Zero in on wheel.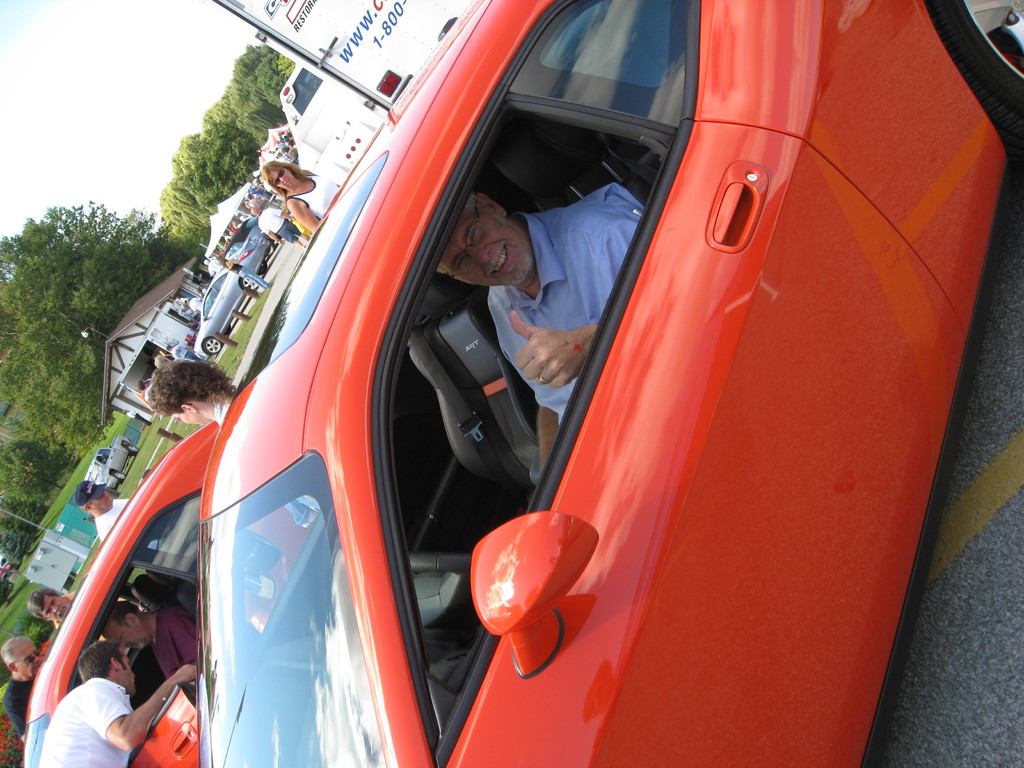
Zeroed in: region(267, 245, 275, 257).
